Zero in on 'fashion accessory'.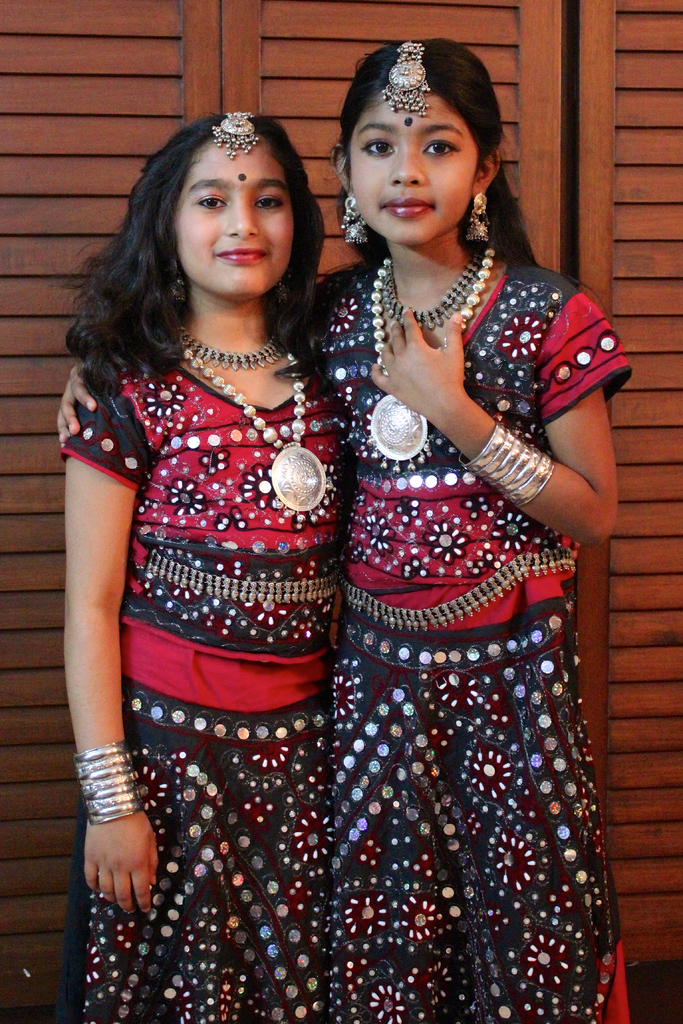
Zeroed in: {"x1": 366, "y1": 254, "x2": 497, "y2": 473}.
